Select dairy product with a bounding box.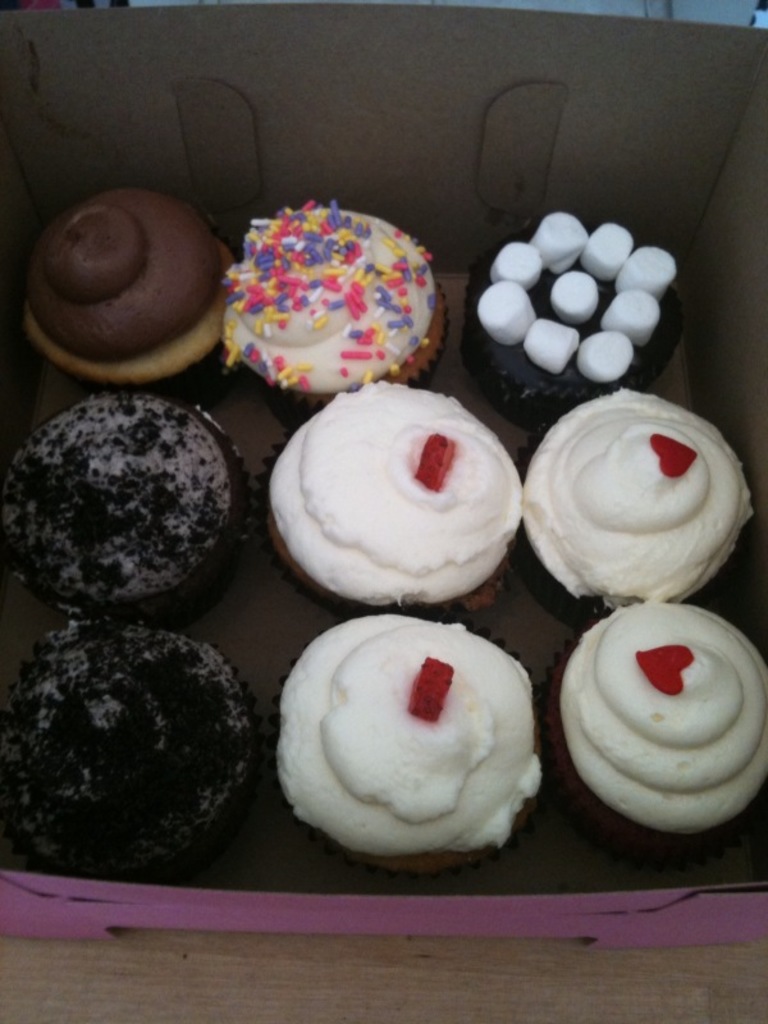
crop(0, 397, 224, 598).
